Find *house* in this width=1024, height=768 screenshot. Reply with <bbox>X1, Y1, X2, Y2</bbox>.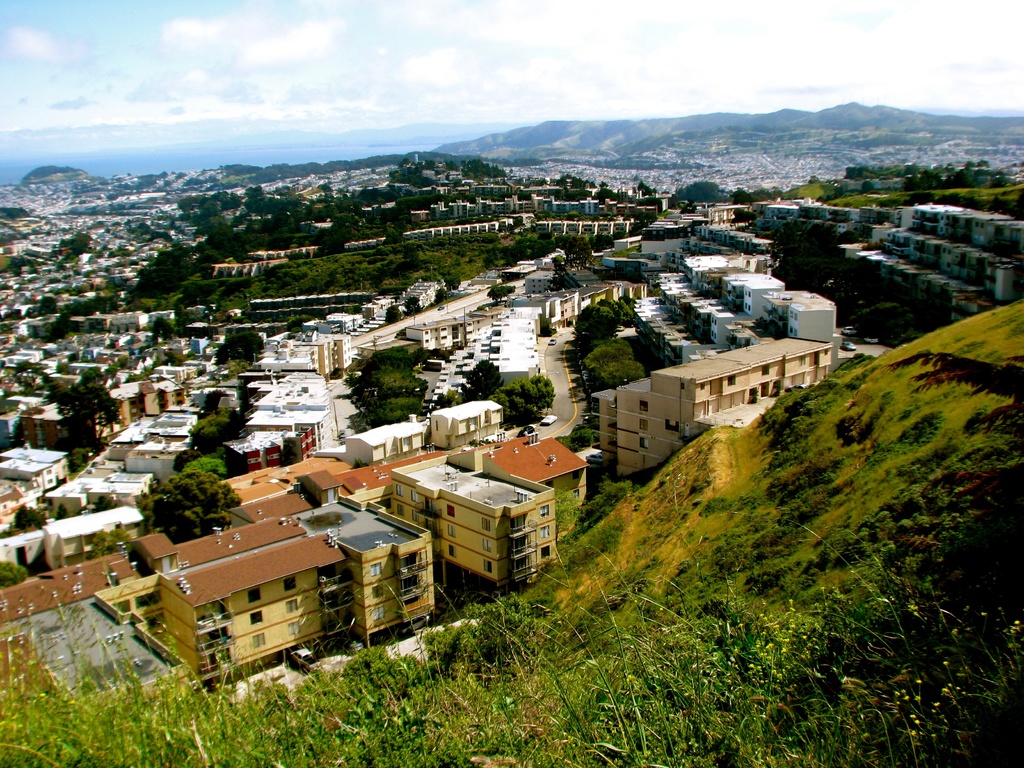
<bbox>0, 547, 184, 703</bbox>.
